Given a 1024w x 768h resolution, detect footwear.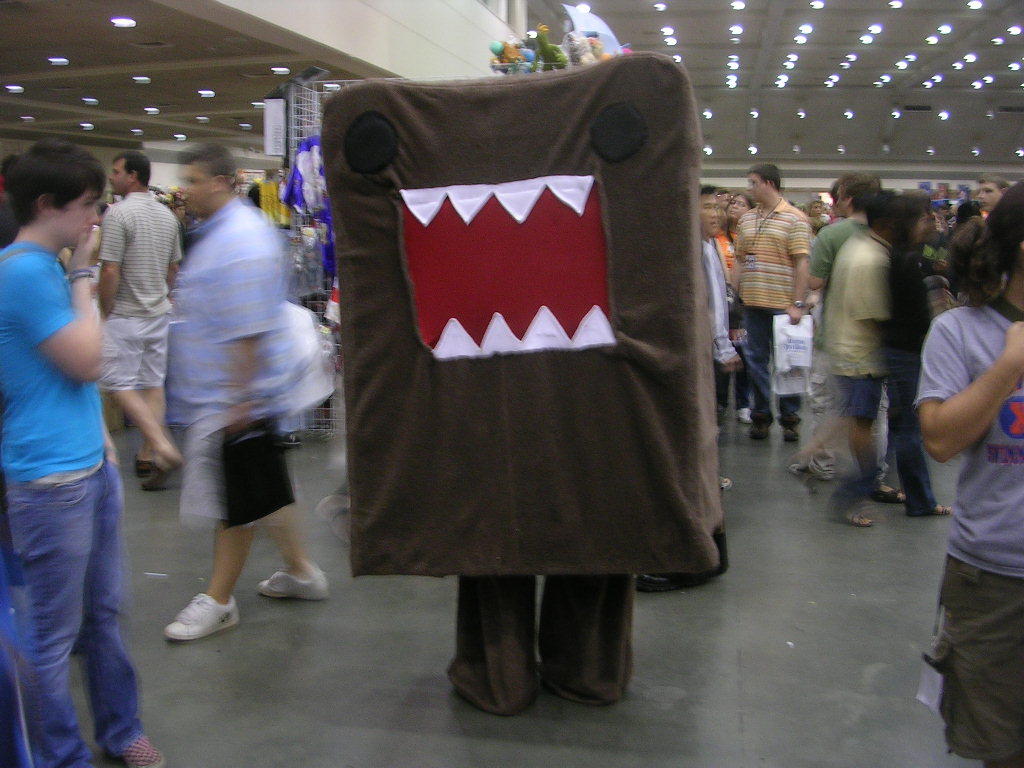
<box>257,567,329,604</box>.
